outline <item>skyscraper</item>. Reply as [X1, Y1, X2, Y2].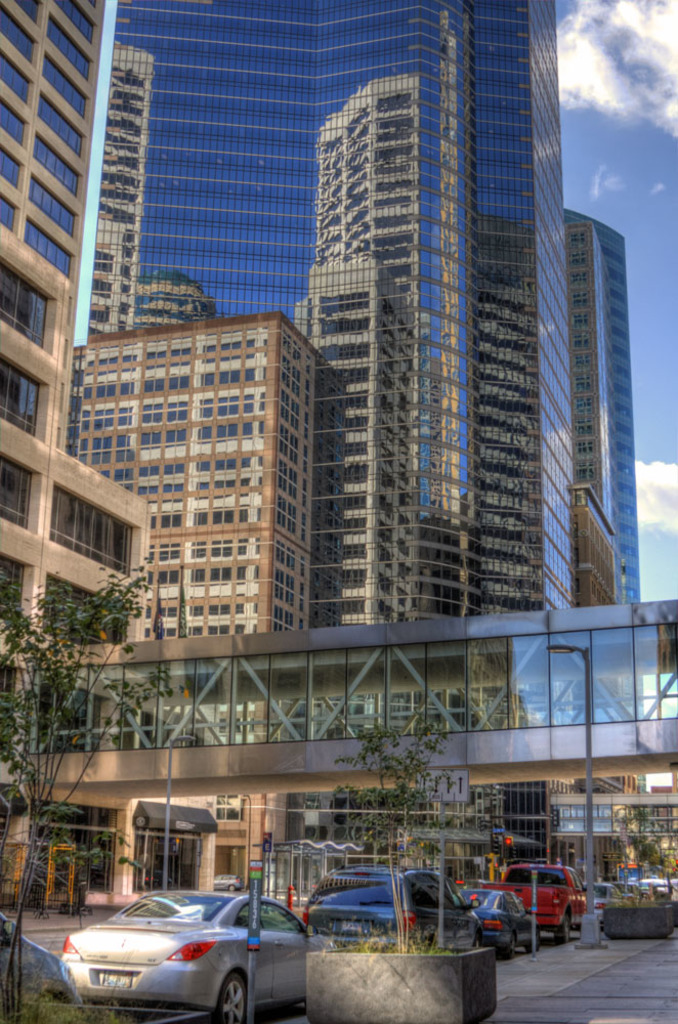
[102, 8, 641, 908].
